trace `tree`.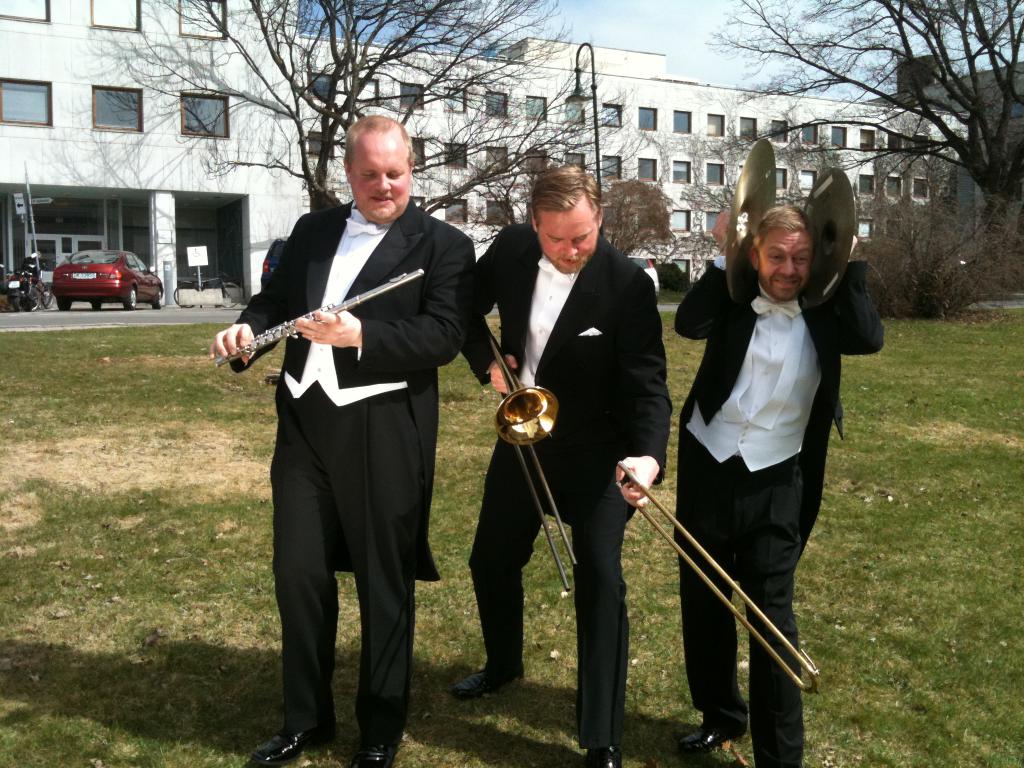
Traced to x1=723, y1=0, x2=1023, y2=225.
